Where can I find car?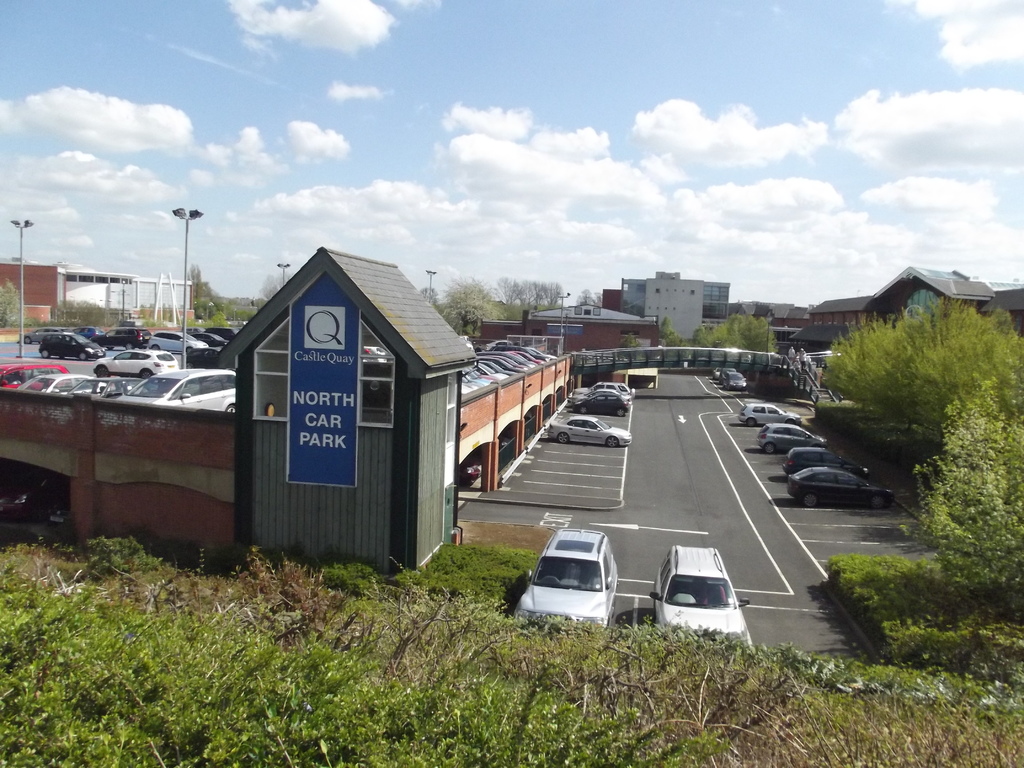
You can find it at (734, 400, 806, 421).
